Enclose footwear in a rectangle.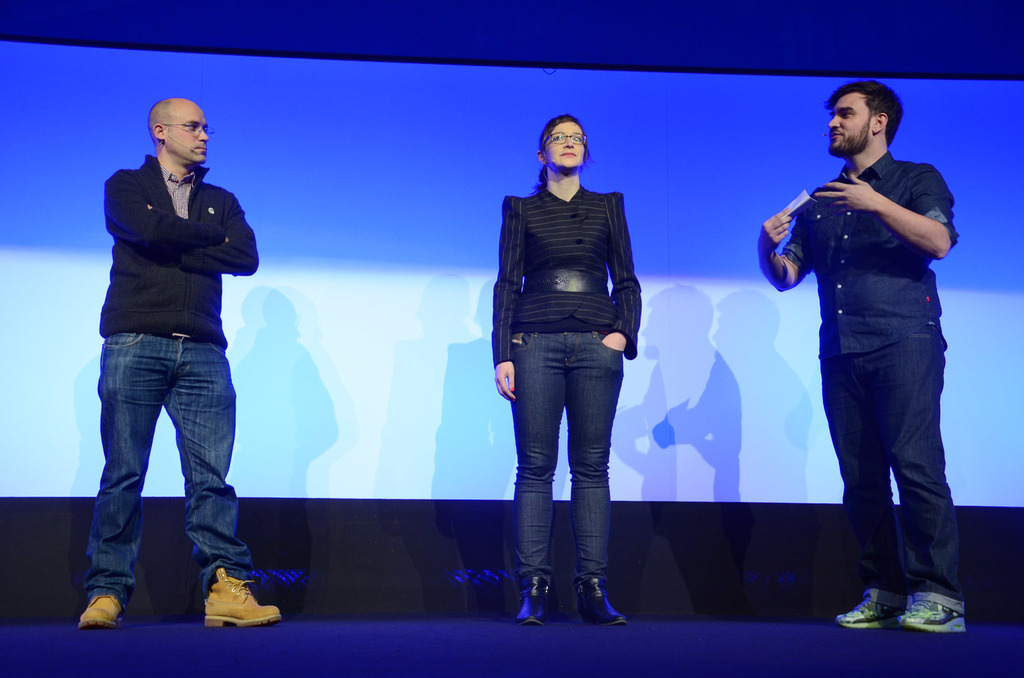
region(203, 568, 285, 631).
